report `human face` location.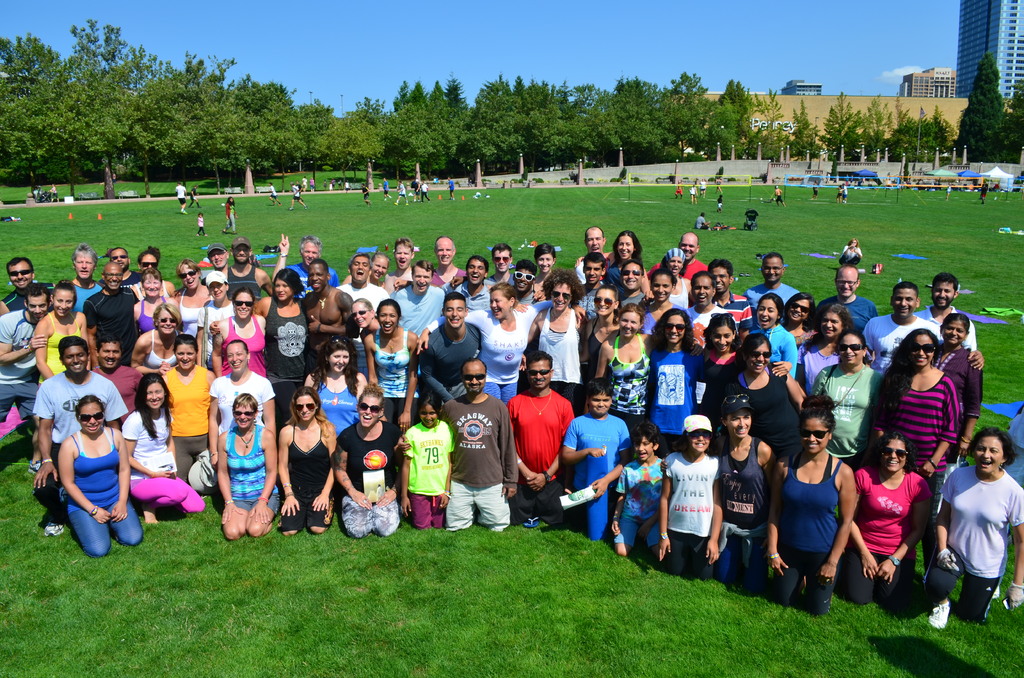
Report: l=590, t=392, r=611, b=416.
